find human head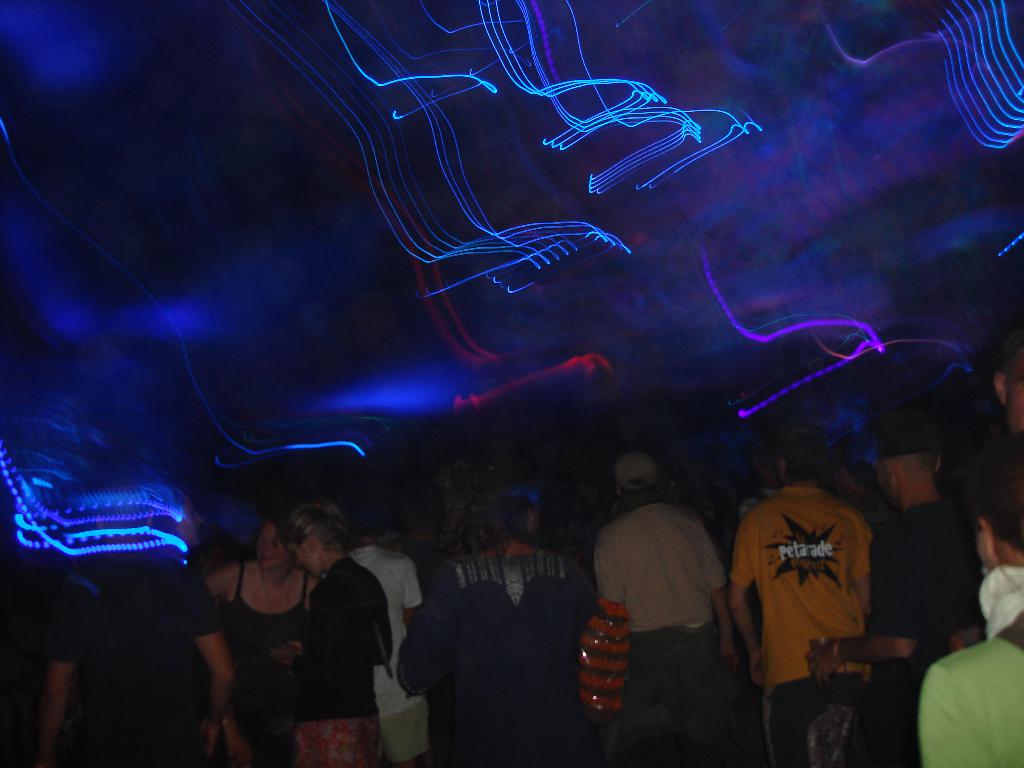
x1=607 y1=456 x2=669 y2=511
